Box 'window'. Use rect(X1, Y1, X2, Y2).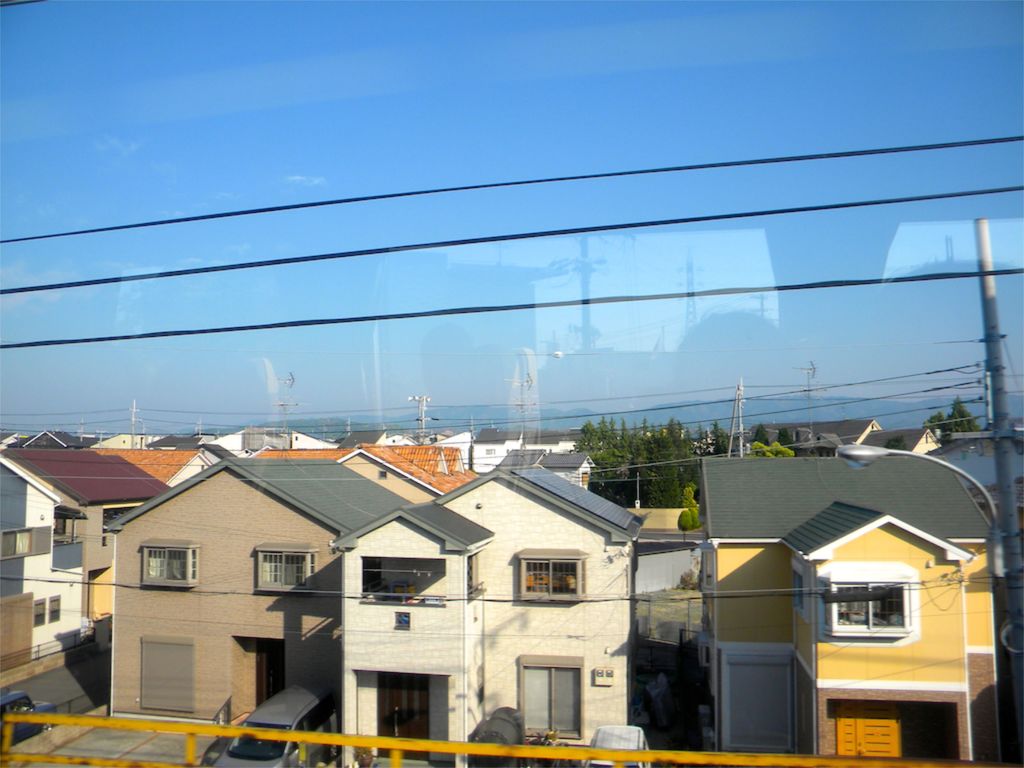
rect(257, 550, 312, 591).
